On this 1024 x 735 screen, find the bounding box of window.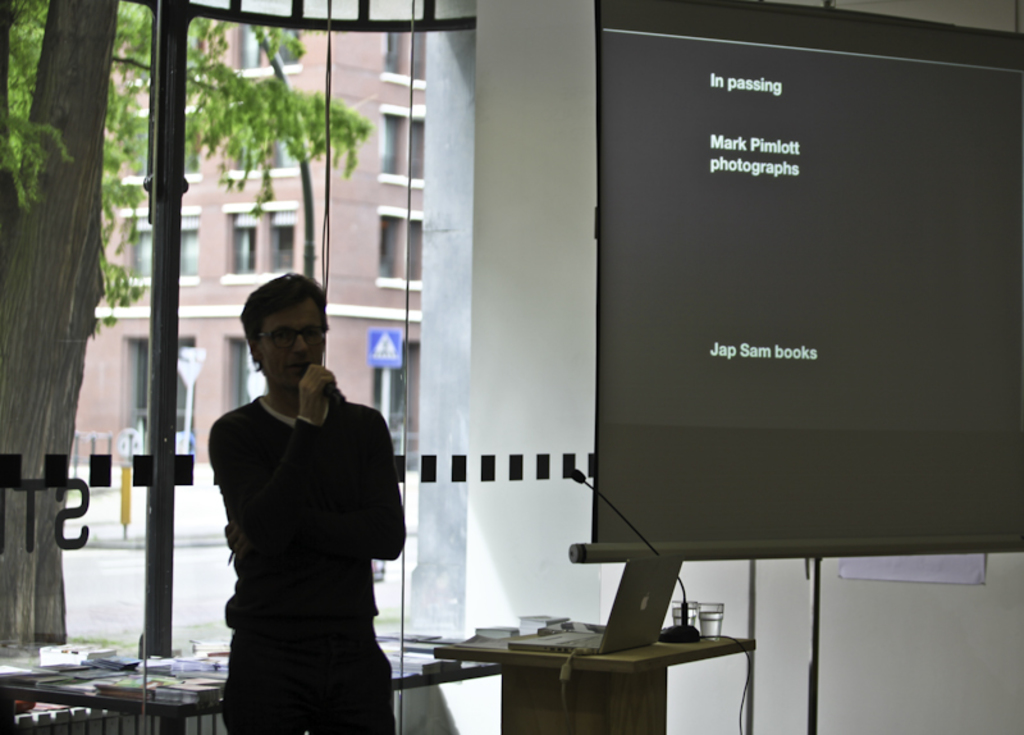
Bounding box: (376,106,425,184).
